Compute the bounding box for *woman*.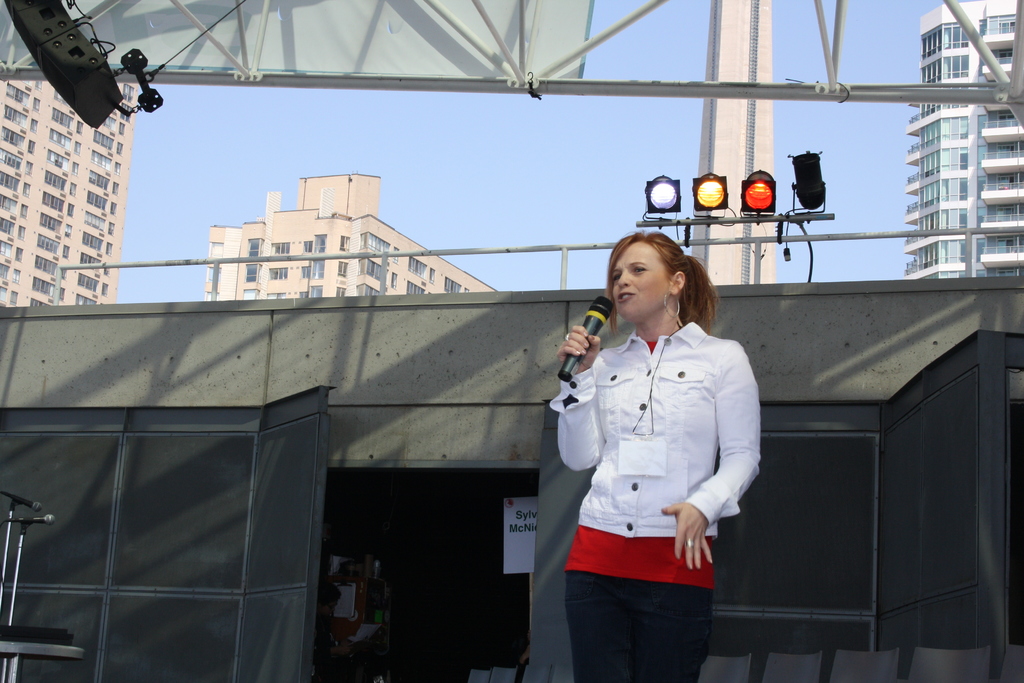
(545,220,766,682).
